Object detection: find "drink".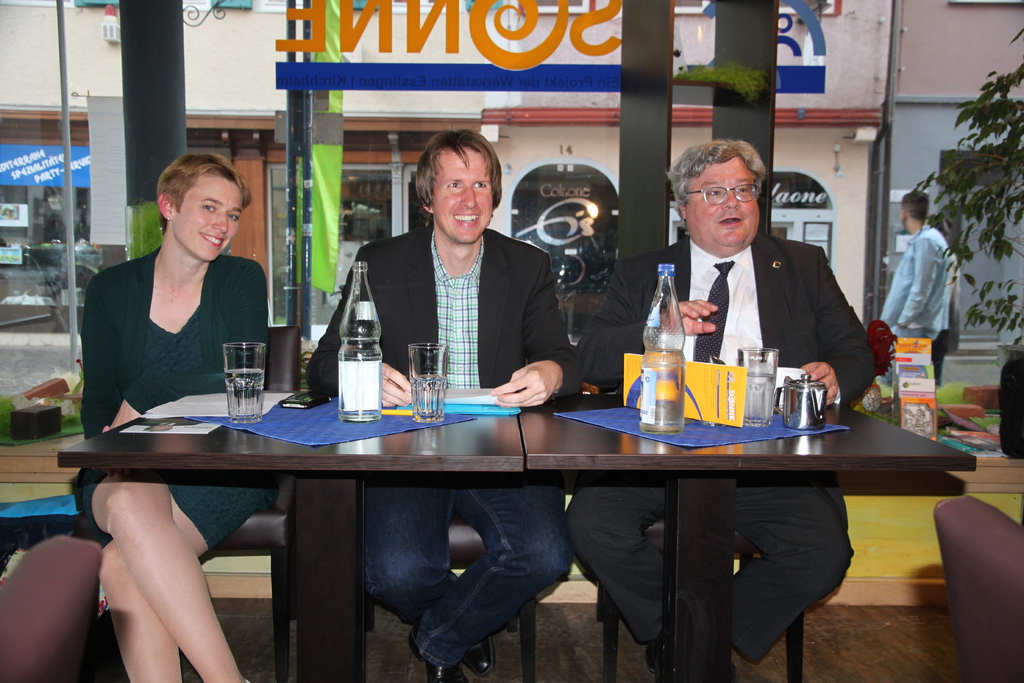
<region>337, 338, 383, 417</region>.
